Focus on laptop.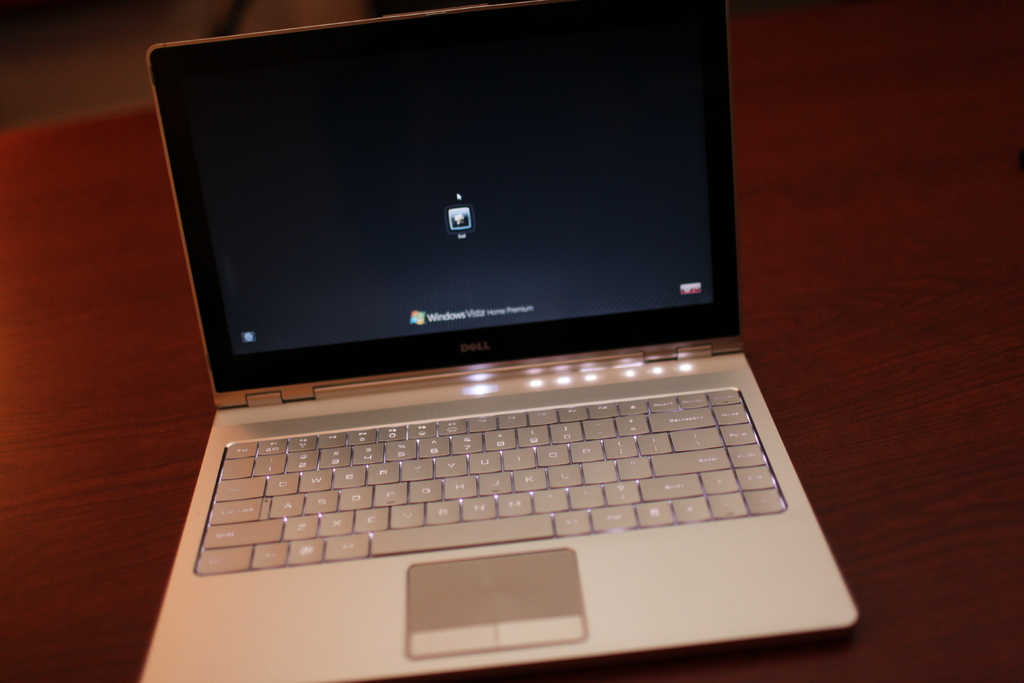
Focused at <region>140, 0, 854, 682</region>.
